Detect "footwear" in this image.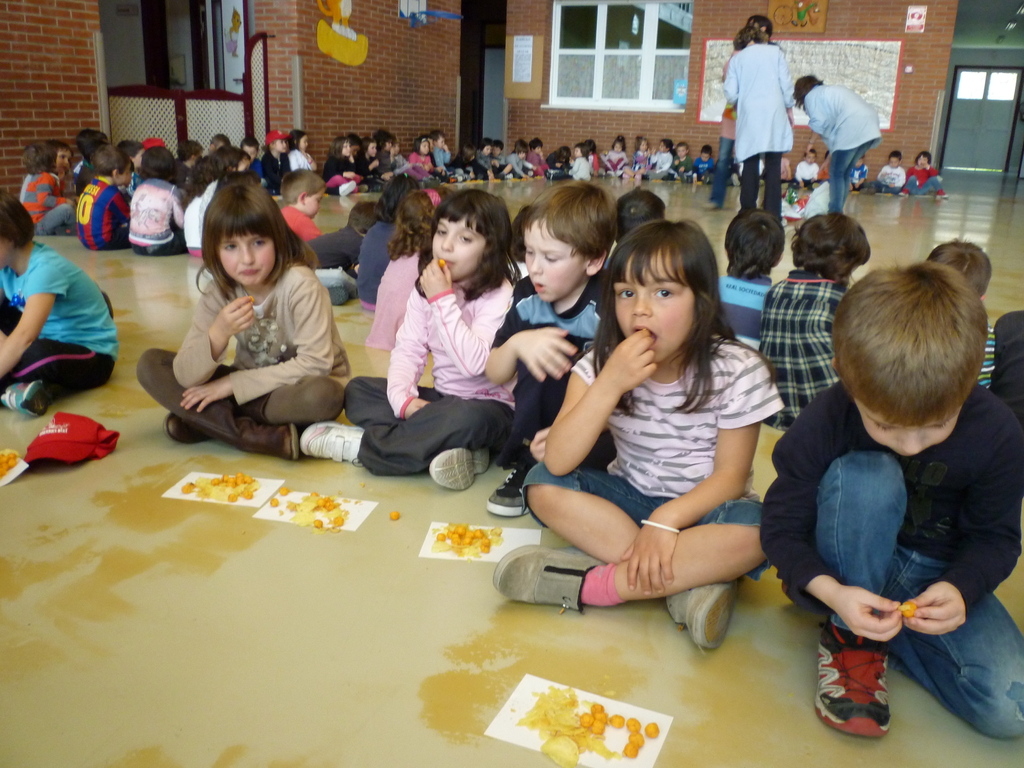
Detection: 431,442,491,491.
